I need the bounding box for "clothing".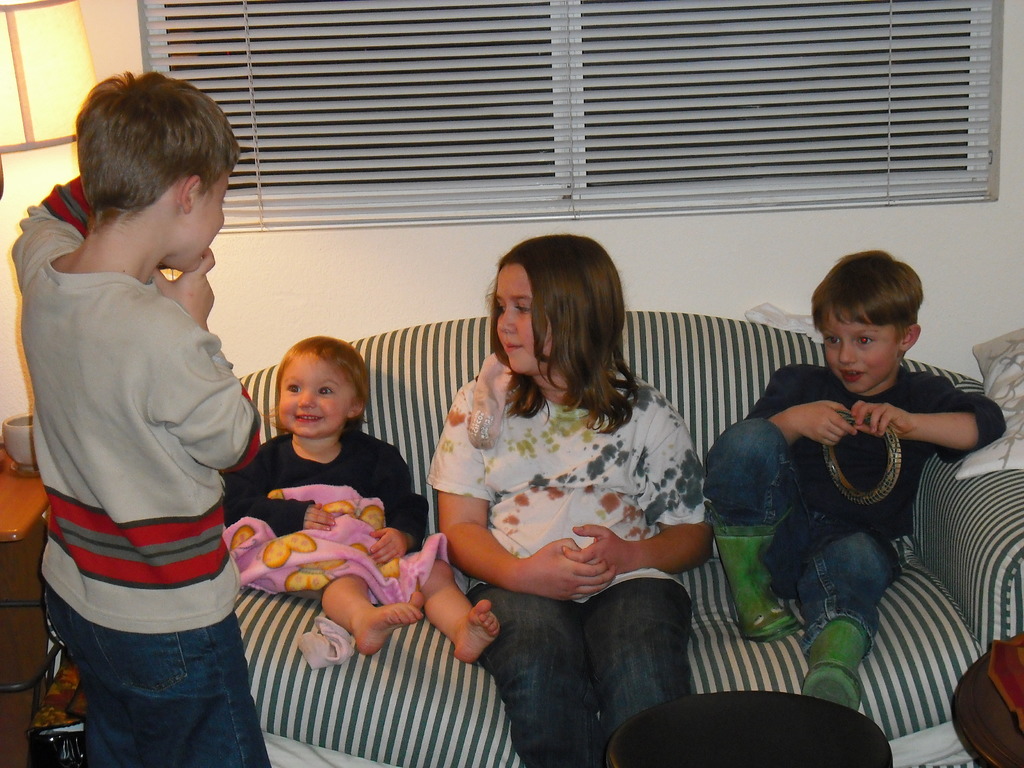
Here it is: {"left": 214, "top": 423, "right": 432, "bottom": 552}.
